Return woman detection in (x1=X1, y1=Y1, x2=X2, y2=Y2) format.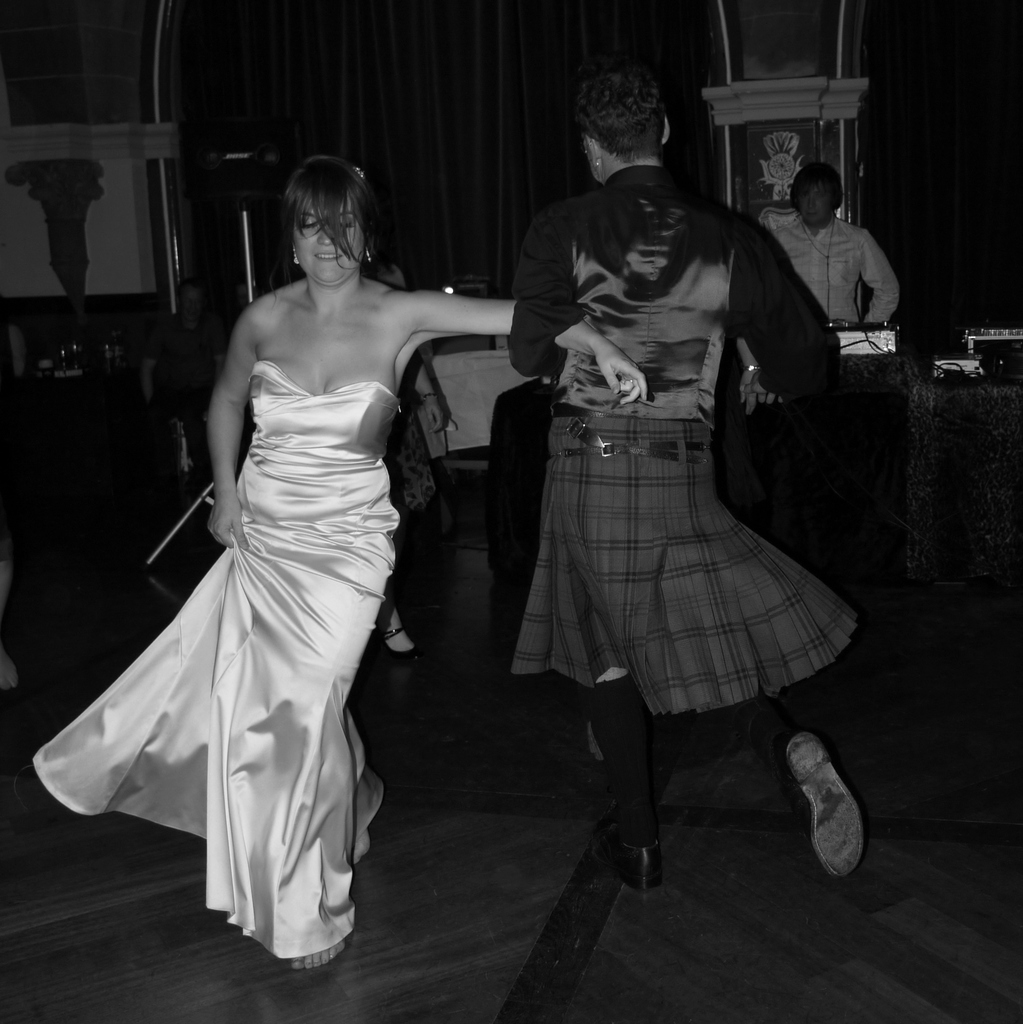
(x1=513, y1=72, x2=859, y2=881).
